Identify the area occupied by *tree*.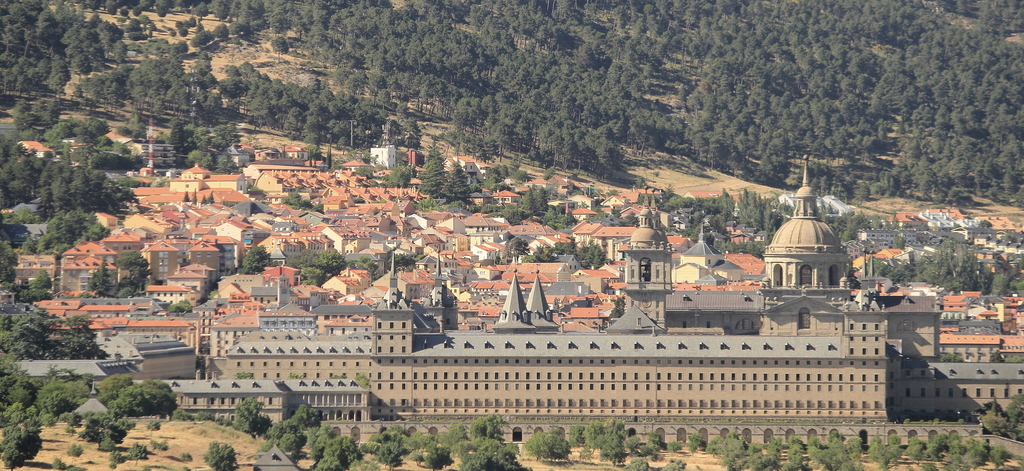
Area: box=[387, 114, 420, 139].
